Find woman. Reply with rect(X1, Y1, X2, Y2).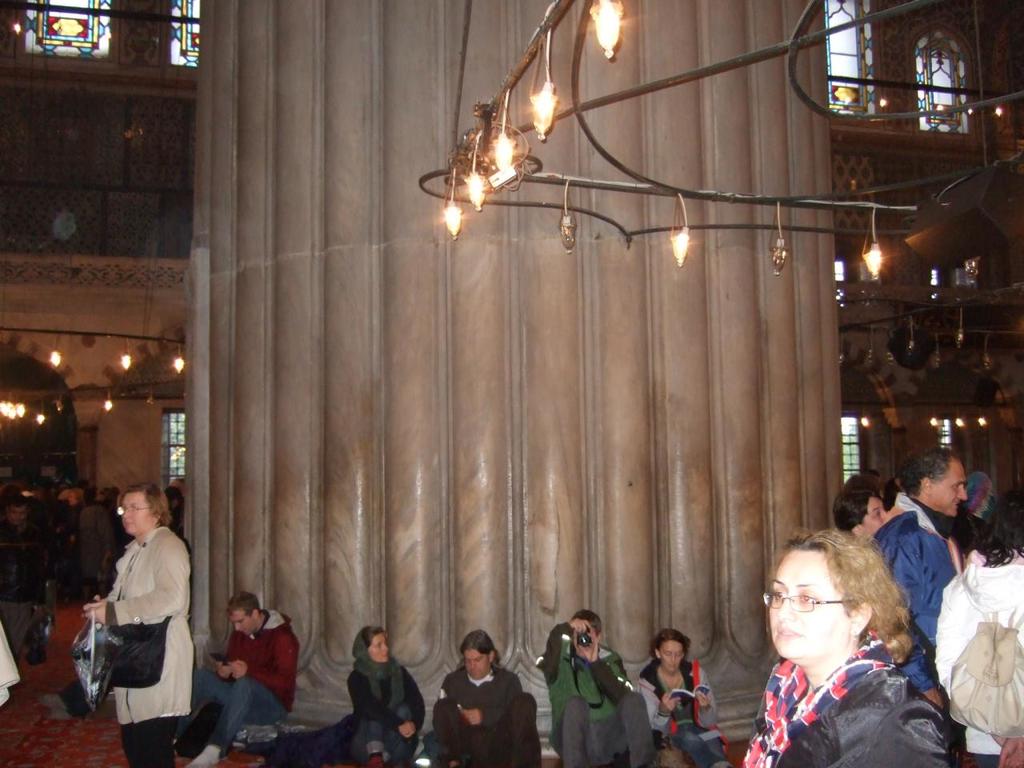
rect(349, 623, 429, 767).
